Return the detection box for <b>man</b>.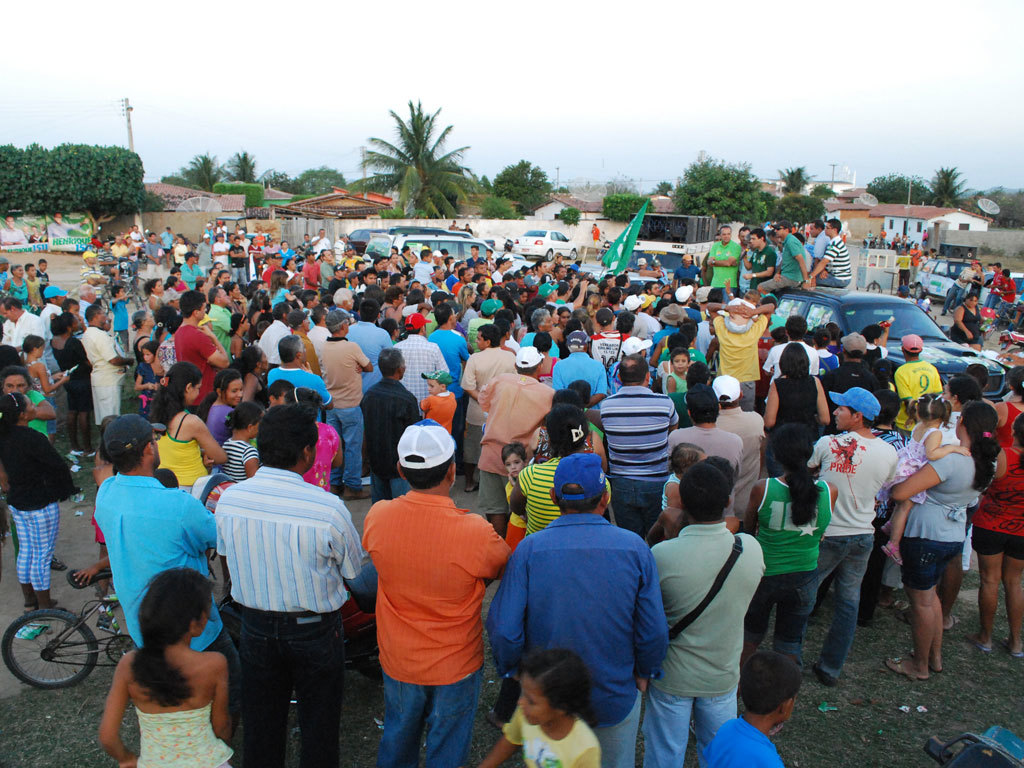
[x1=396, y1=311, x2=452, y2=409].
